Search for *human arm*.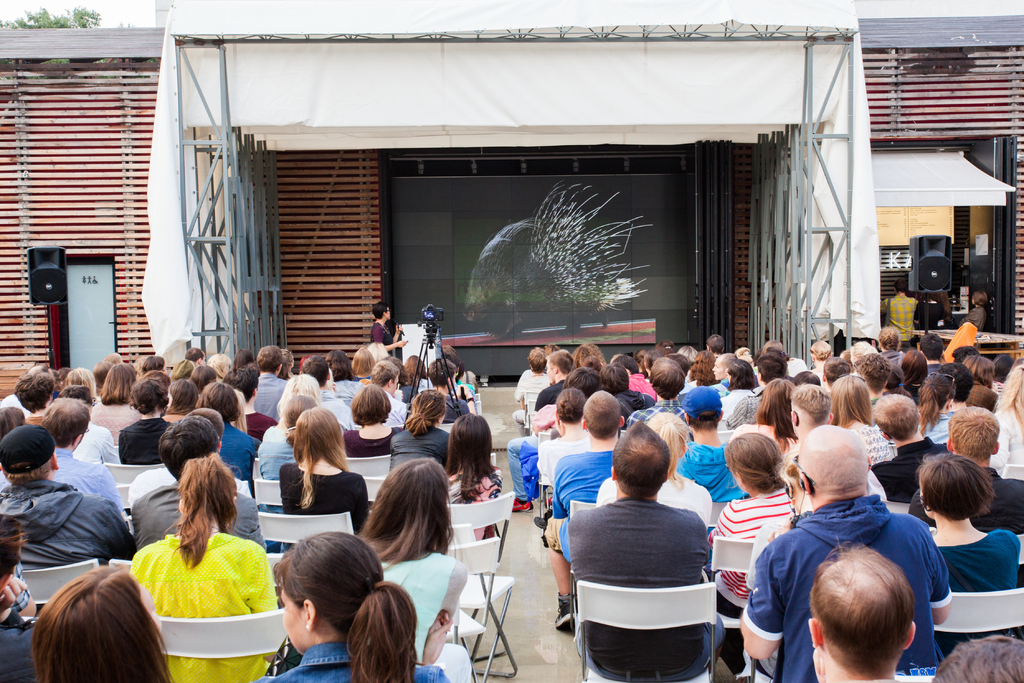
Found at region(86, 462, 128, 518).
